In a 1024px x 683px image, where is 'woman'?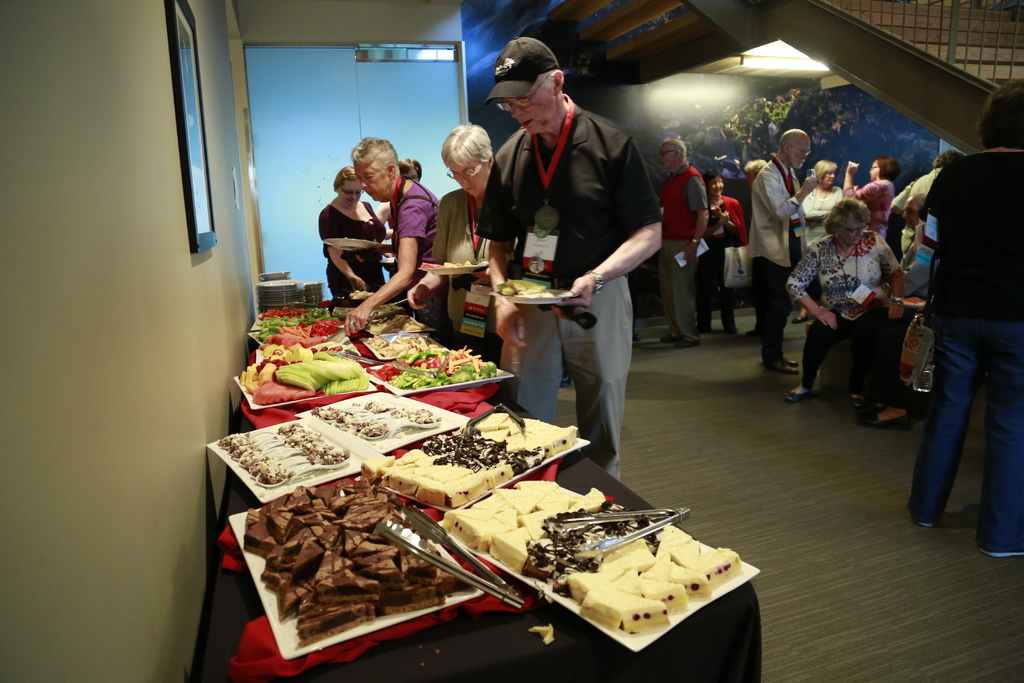
left=375, top=161, right=421, bottom=231.
